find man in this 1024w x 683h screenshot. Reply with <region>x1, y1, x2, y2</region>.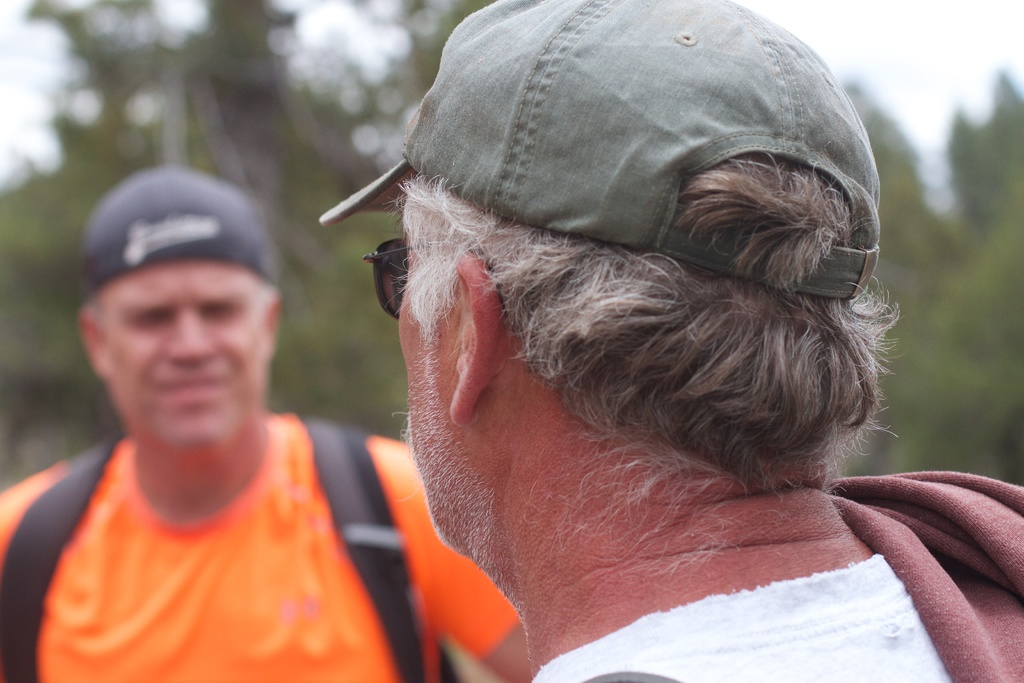
<region>0, 135, 501, 682</region>.
